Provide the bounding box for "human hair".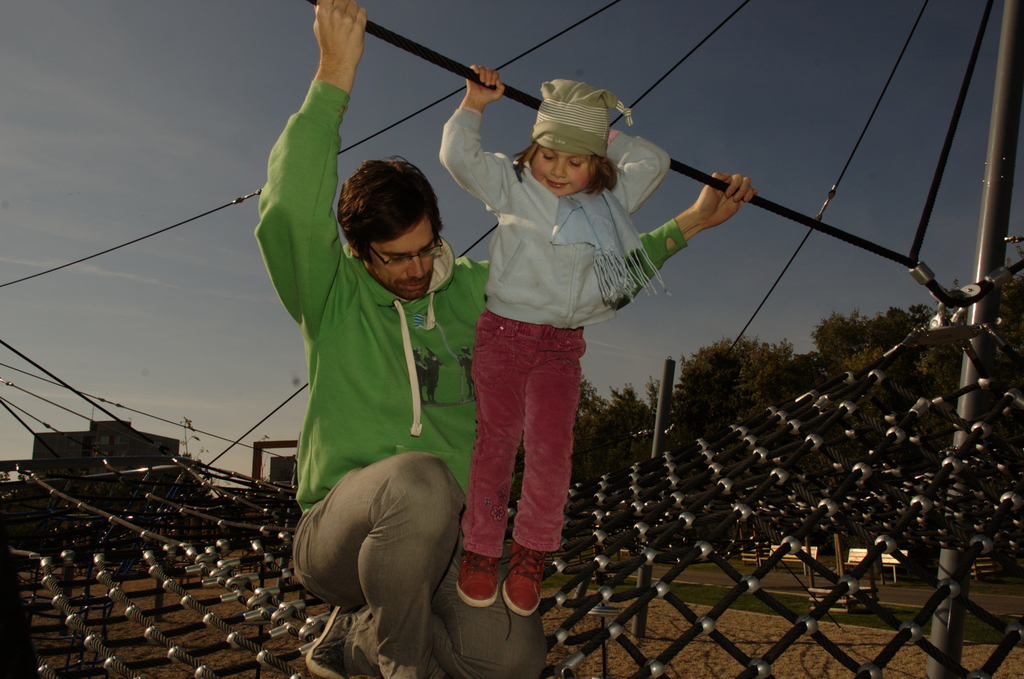
509 140 618 197.
